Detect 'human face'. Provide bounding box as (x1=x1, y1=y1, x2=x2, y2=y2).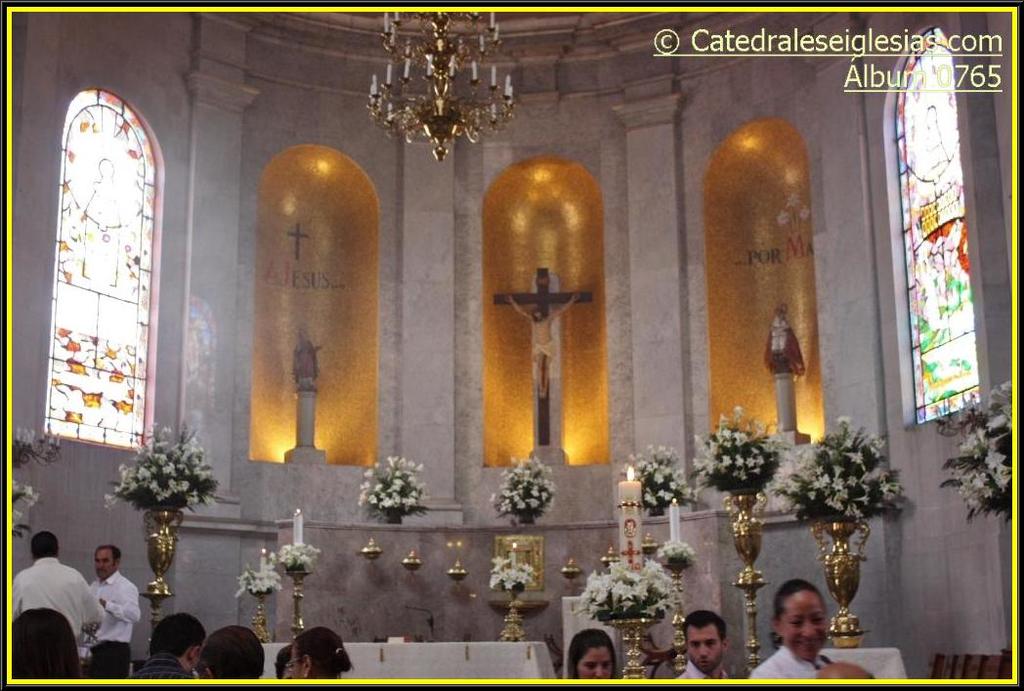
(x1=776, y1=589, x2=829, y2=661).
